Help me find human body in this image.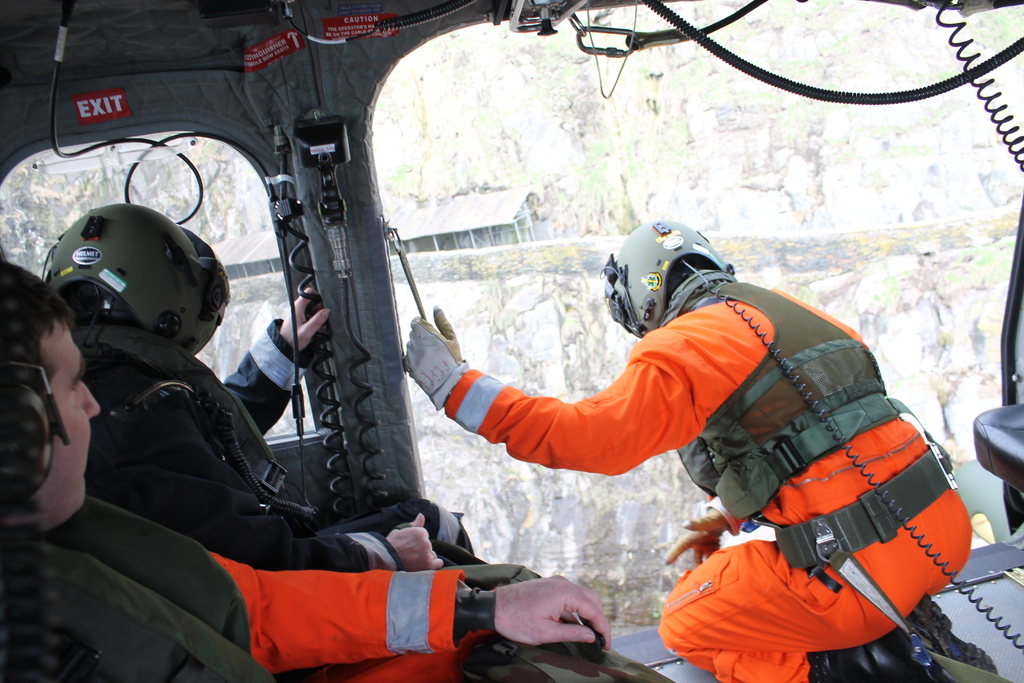
Found it: (x1=0, y1=497, x2=620, y2=682).
